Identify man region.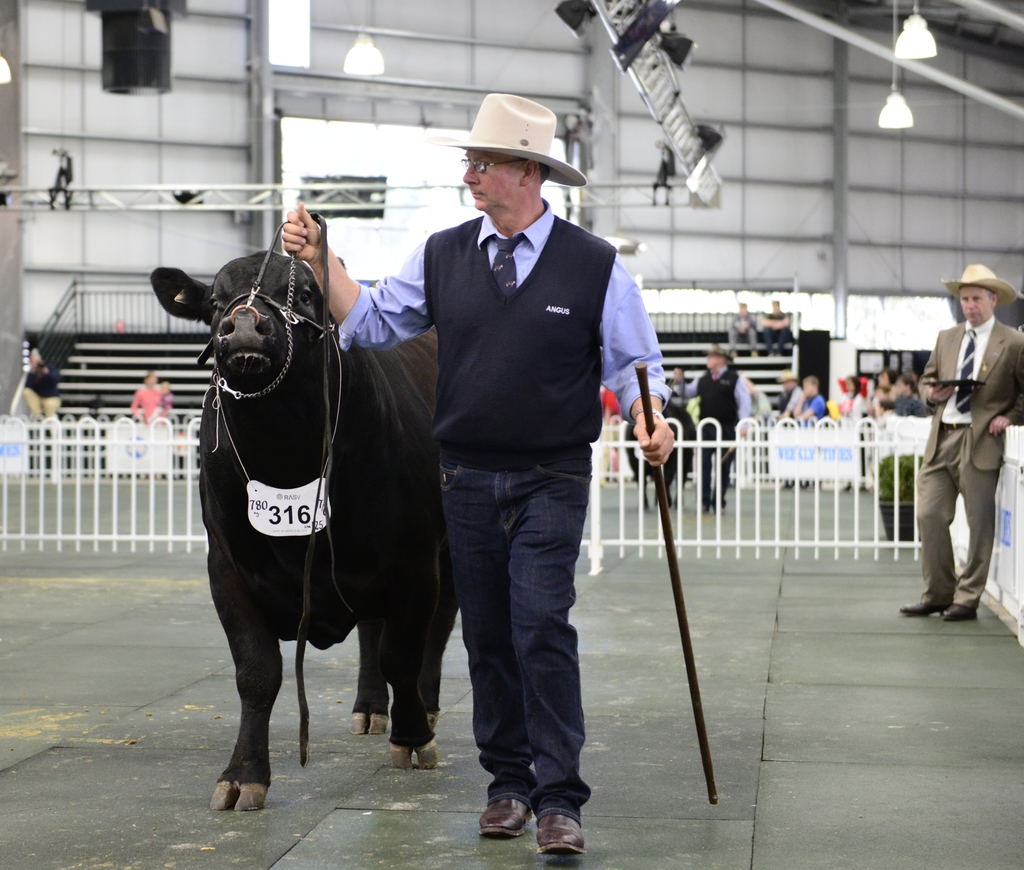
Region: <bbox>790, 370, 833, 488</bbox>.
